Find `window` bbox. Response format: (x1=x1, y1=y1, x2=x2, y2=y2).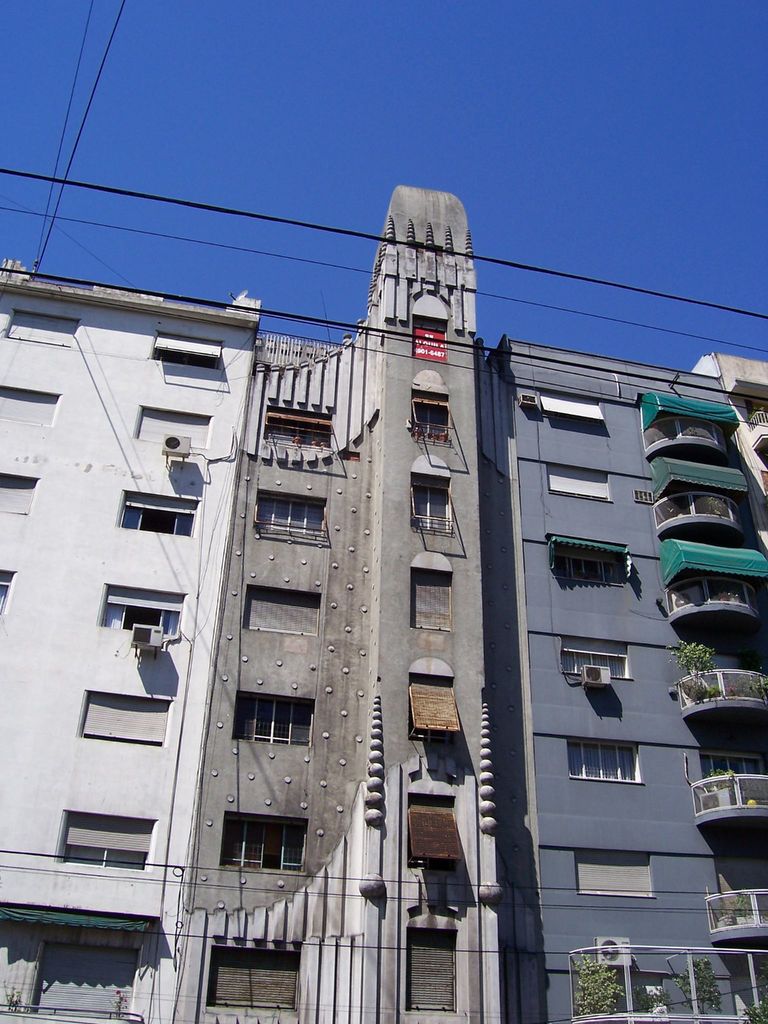
(x1=0, y1=386, x2=60, y2=423).
